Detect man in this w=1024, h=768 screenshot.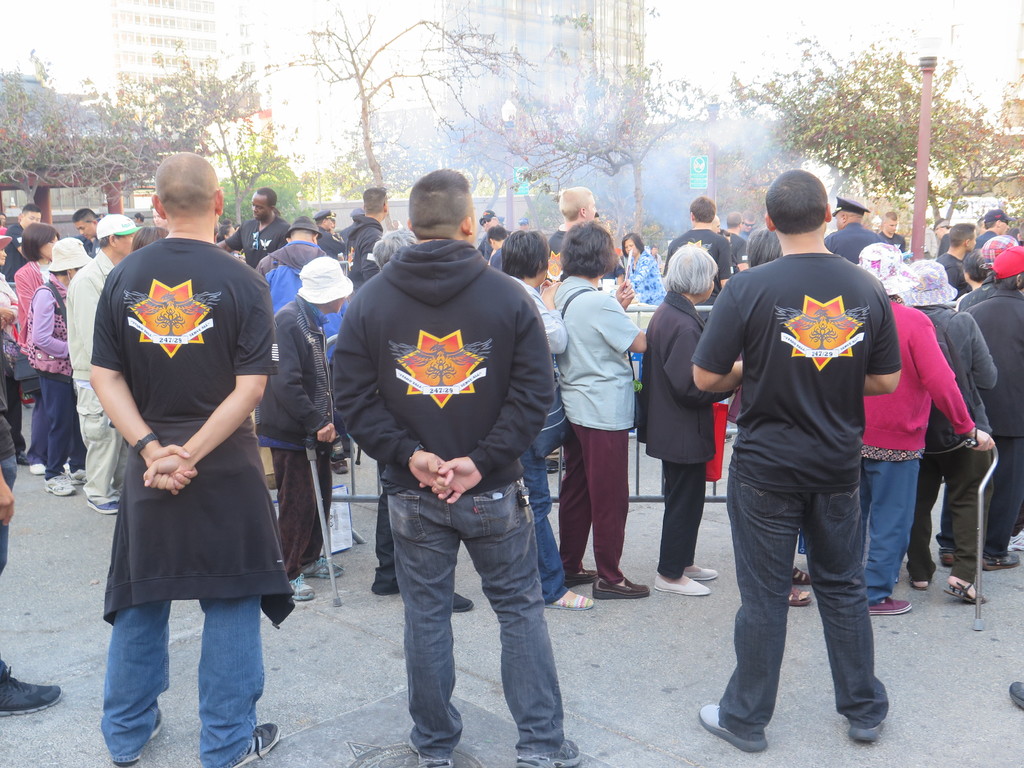
Detection: {"x1": 961, "y1": 246, "x2": 1023, "y2": 569}.
